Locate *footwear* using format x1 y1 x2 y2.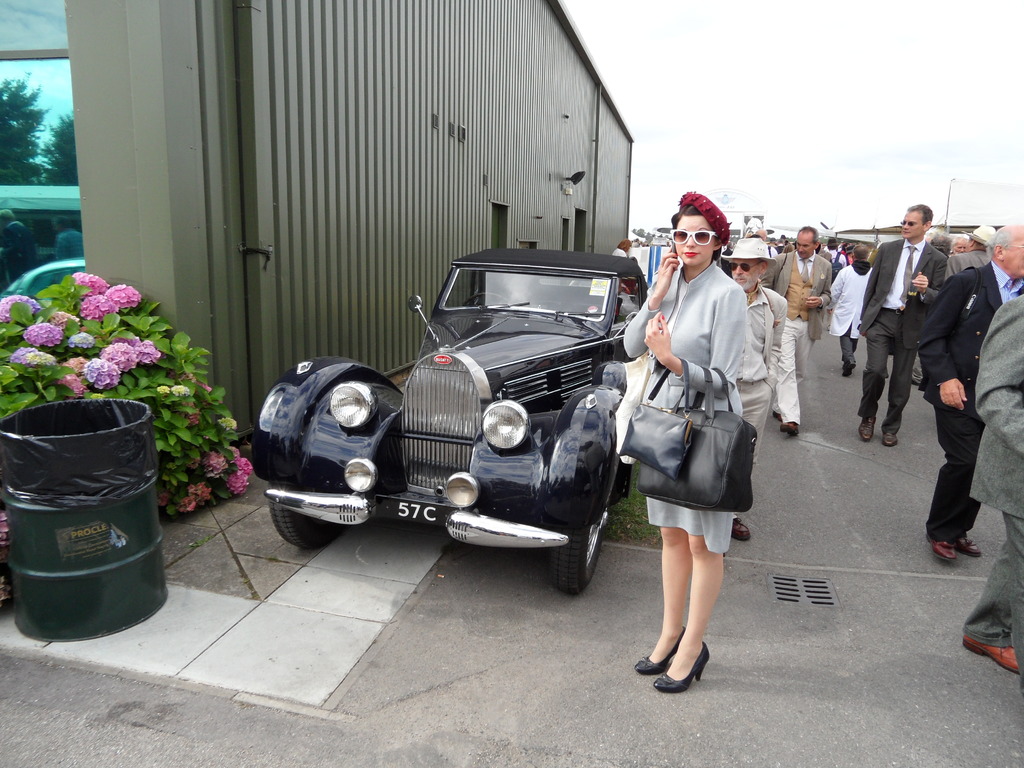
652 638 712 696.
